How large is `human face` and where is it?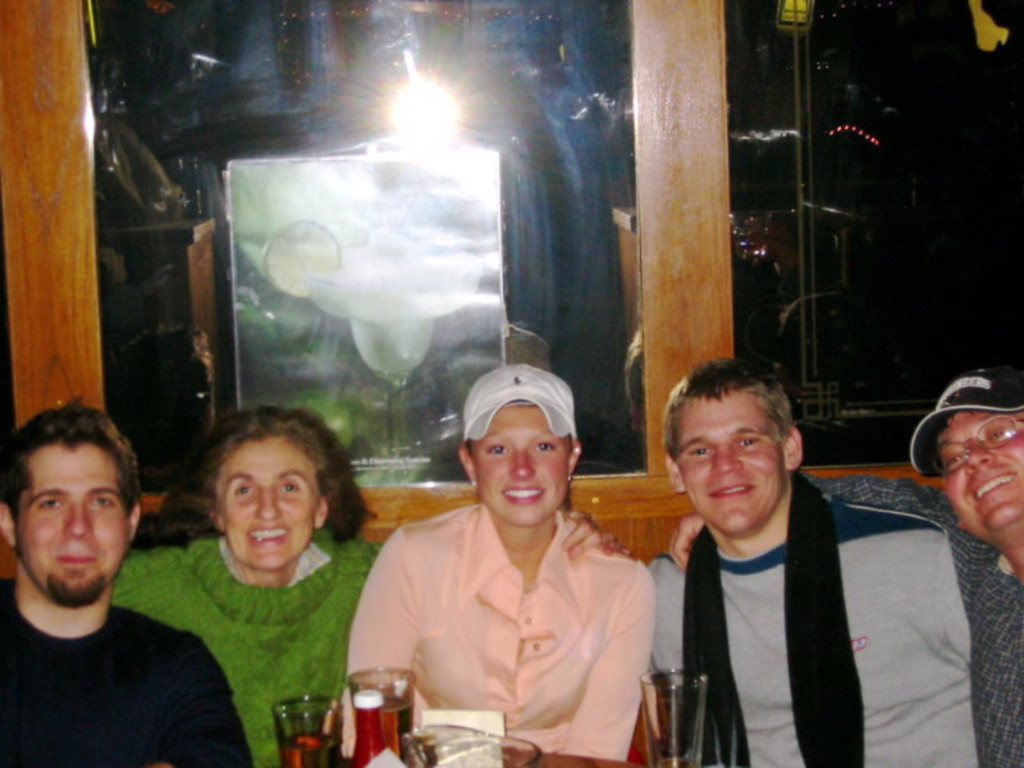
Bounding box: left=15, top=443, right=128, bottom=605.
